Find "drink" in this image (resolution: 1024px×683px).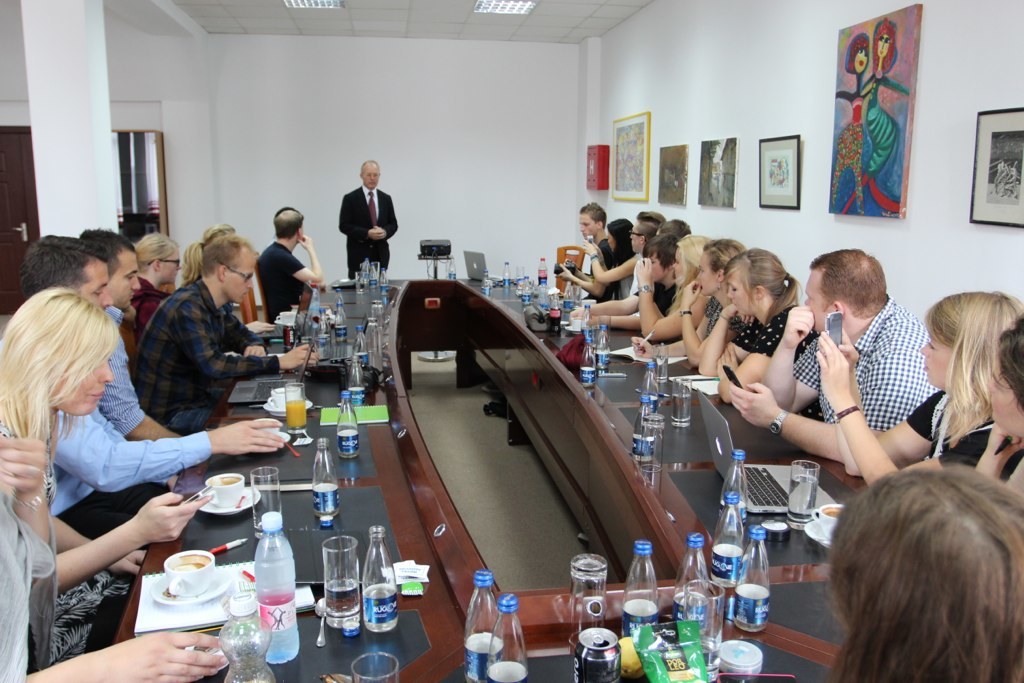
[x1=672, y1=392, x2=691, y2=422].
